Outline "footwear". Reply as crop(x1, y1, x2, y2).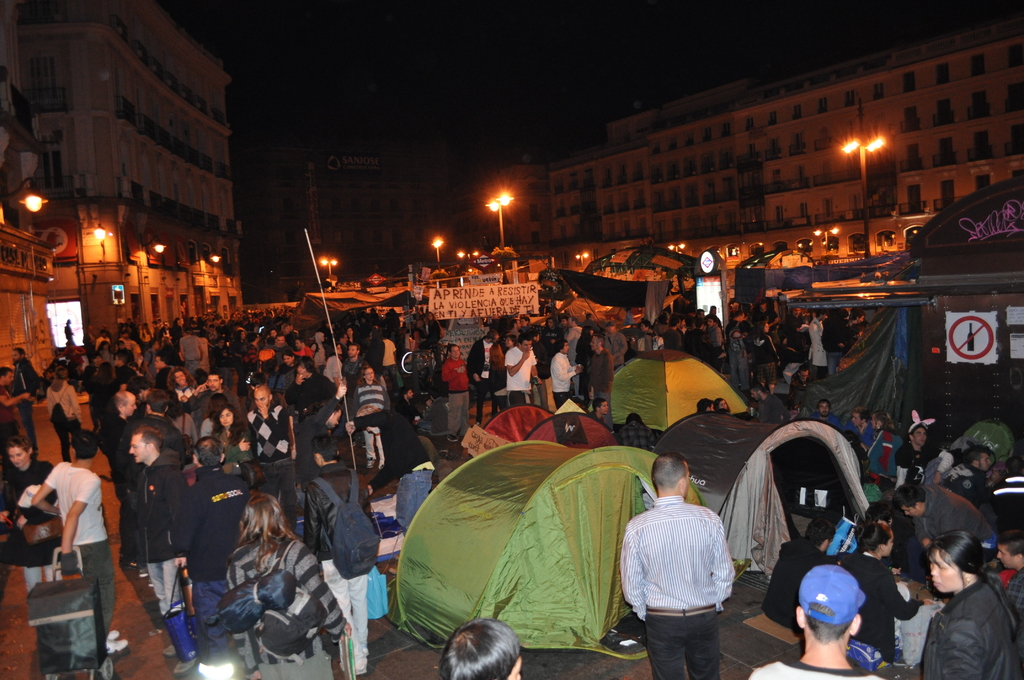
crop(169, 654, 200, 677).
